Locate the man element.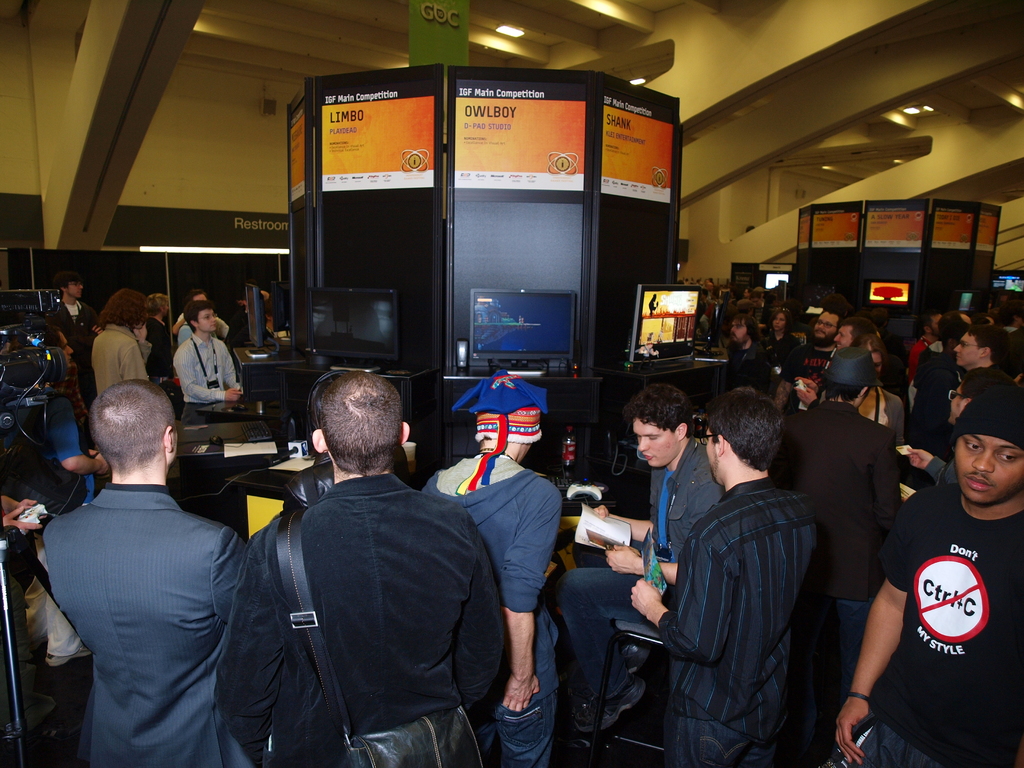
Element bbox: 44, 377, 255, 764.
